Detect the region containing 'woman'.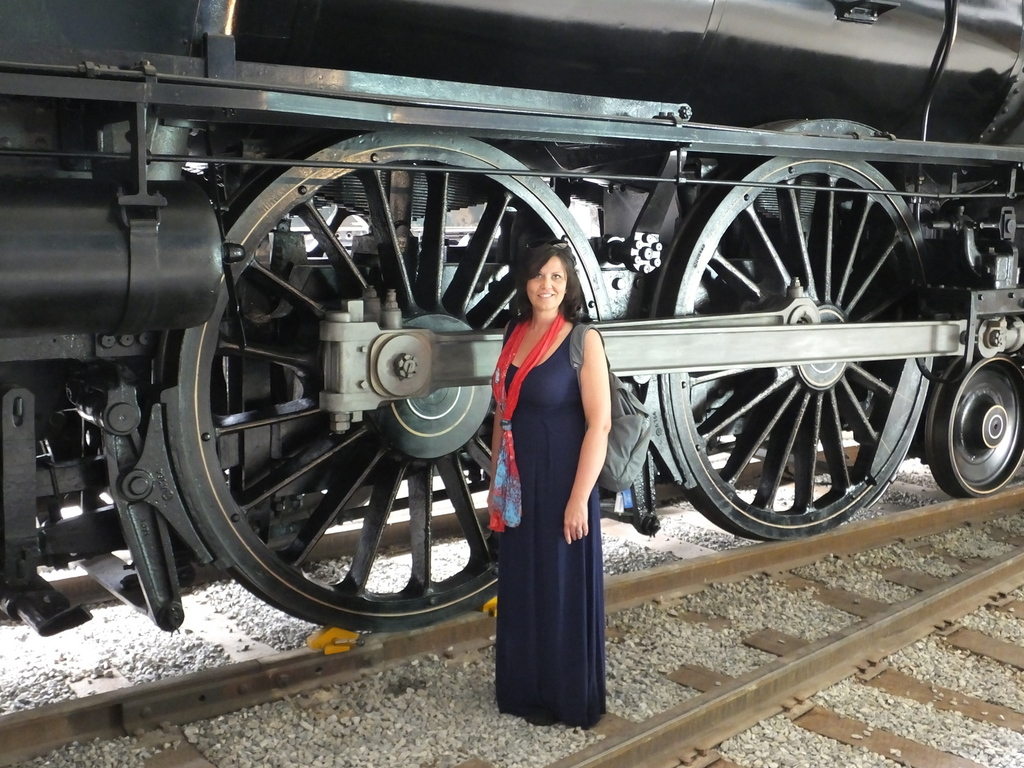
left=487, top=248, right=607, bottom=731.
